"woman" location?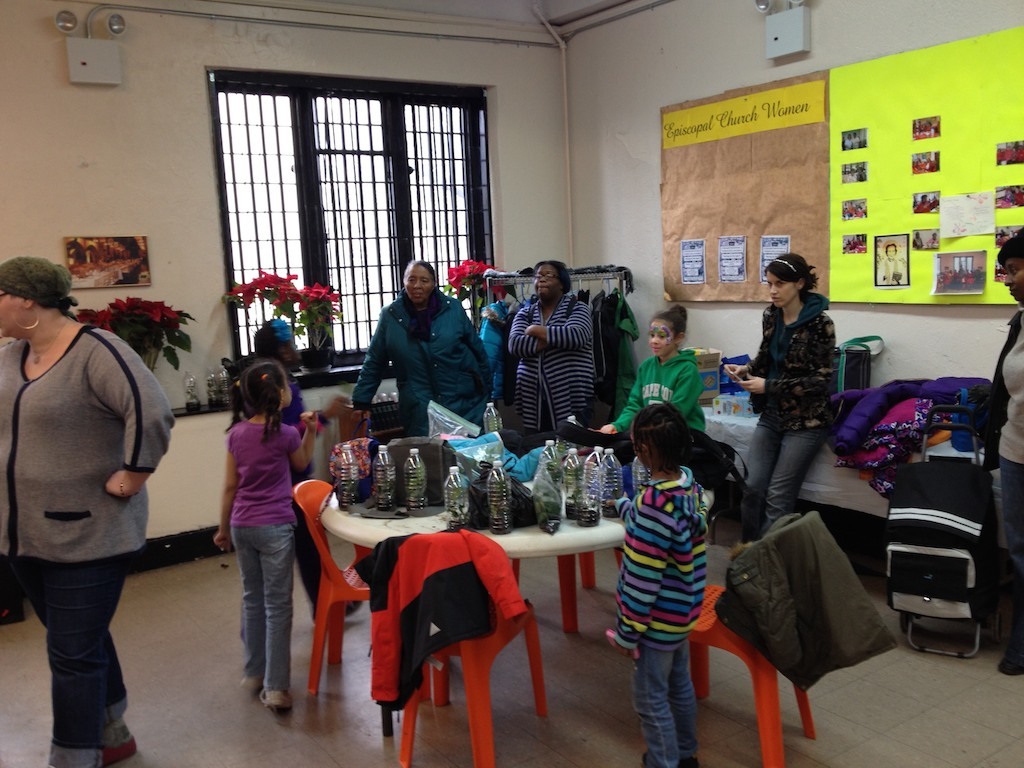
(722,253,846,540)
